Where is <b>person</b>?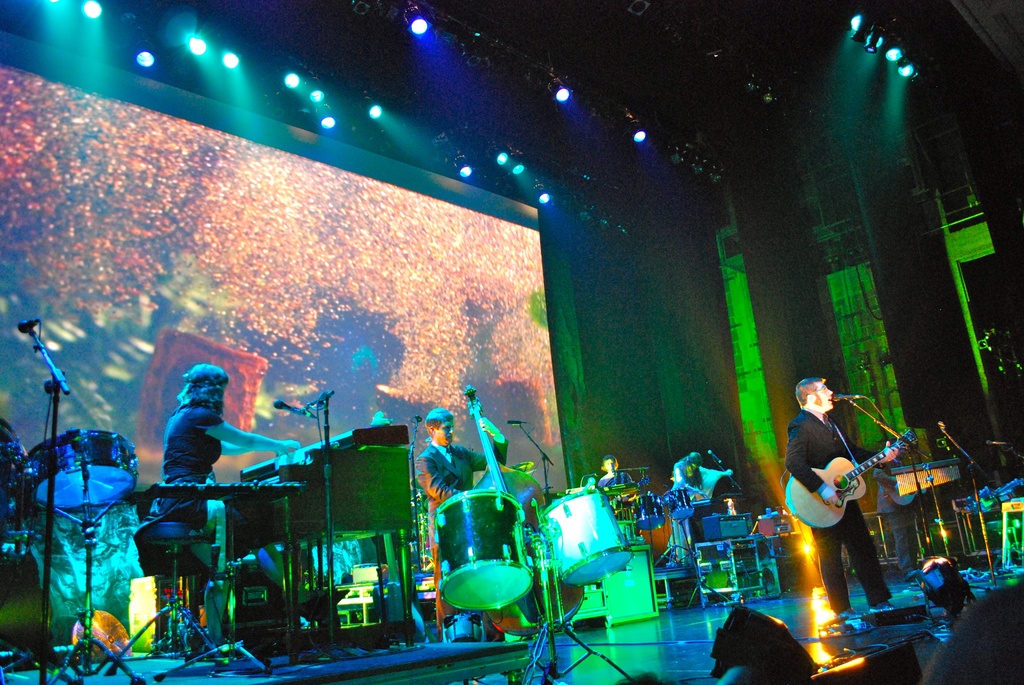
<bbox>788, 375, 902, 617</bbox>.
